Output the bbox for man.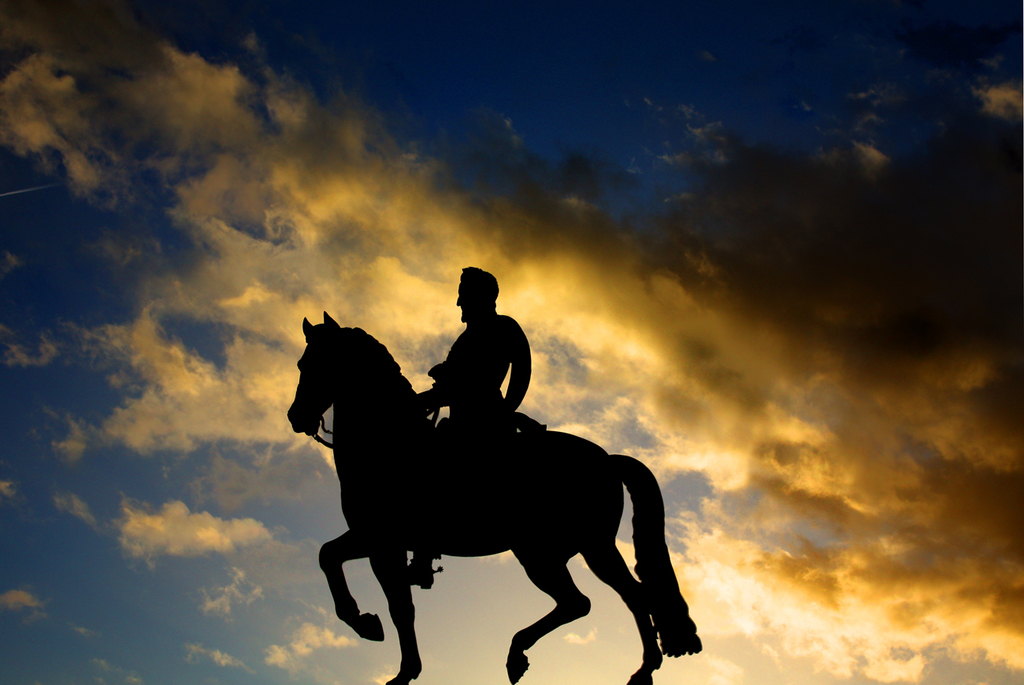
403,270,530,594.
